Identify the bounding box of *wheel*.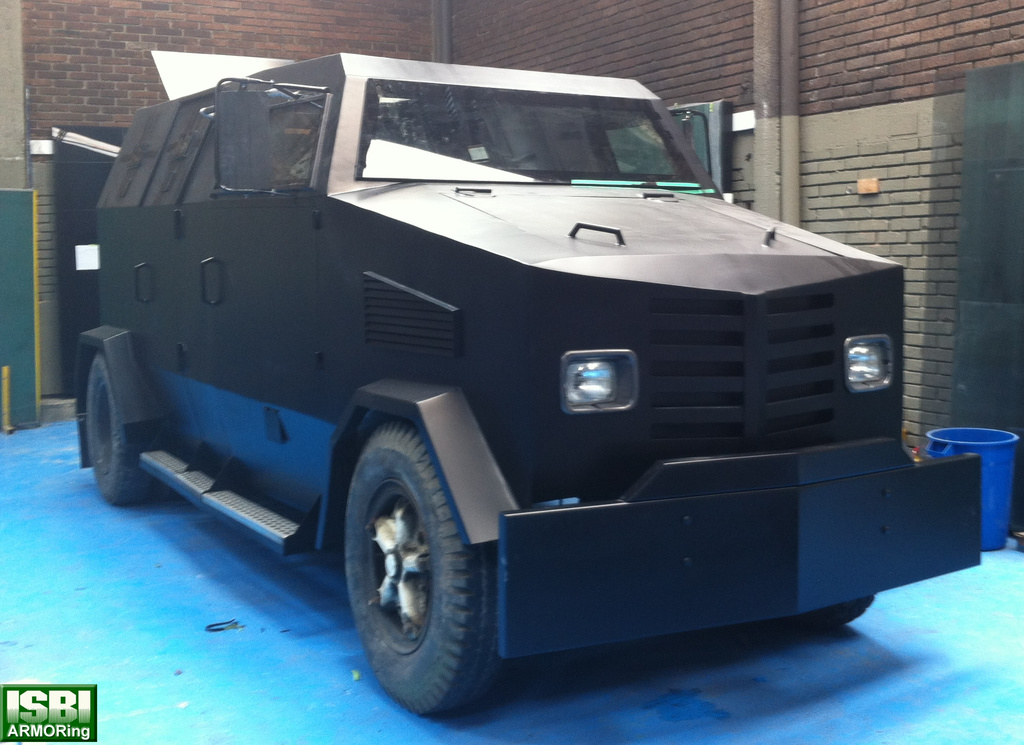
box=[773, 592, 873, 632].
